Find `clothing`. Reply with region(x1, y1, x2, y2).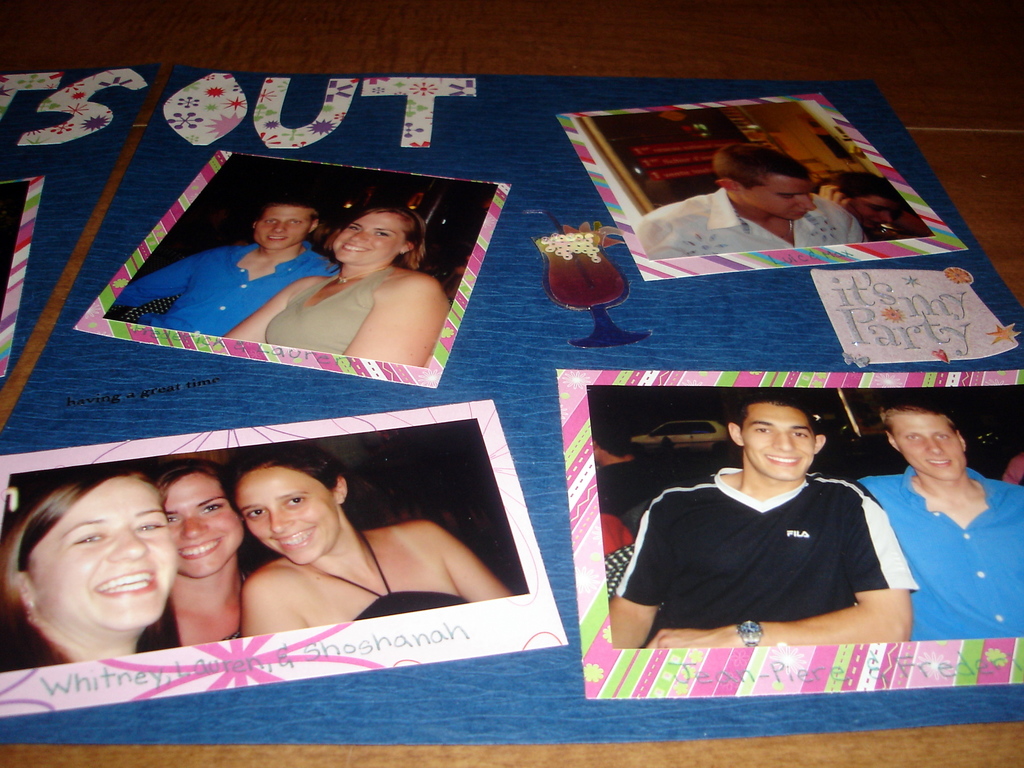
region(264, 264, 394, 356).
